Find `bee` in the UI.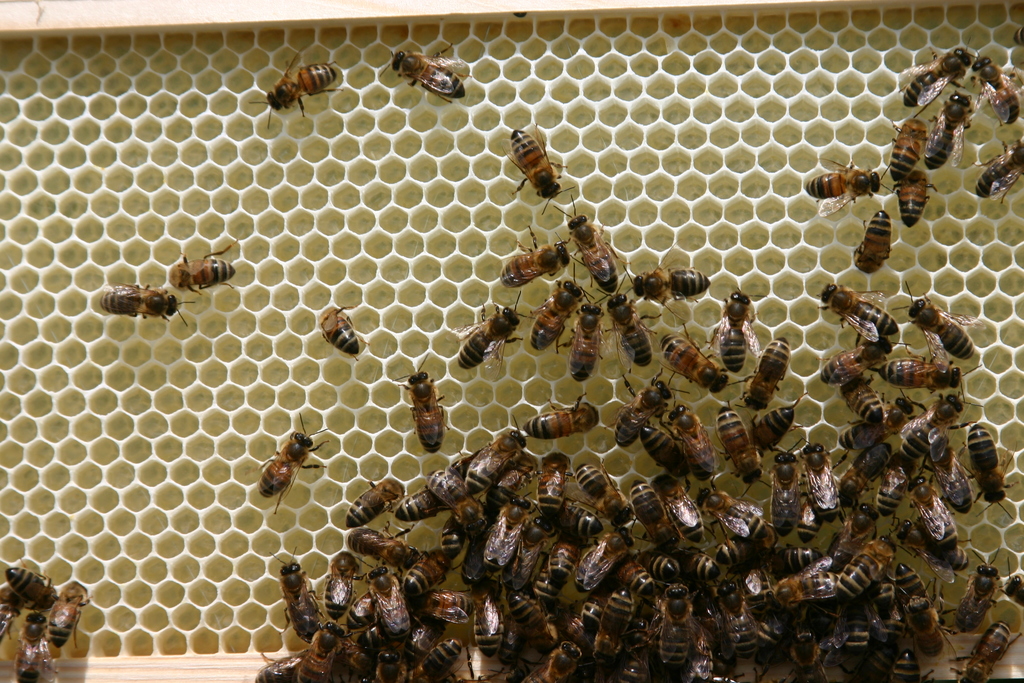
UI element at <region>389, 44, 467, 104</region>.
